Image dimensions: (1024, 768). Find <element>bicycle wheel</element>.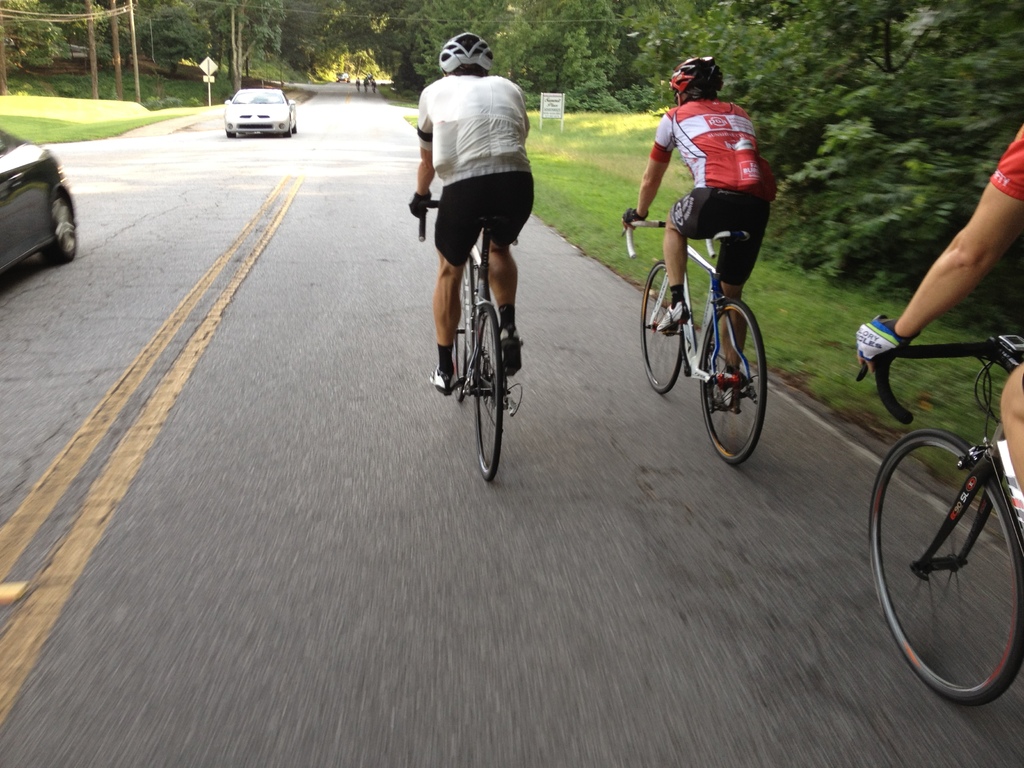
locate(465, 301, 499, 495).
